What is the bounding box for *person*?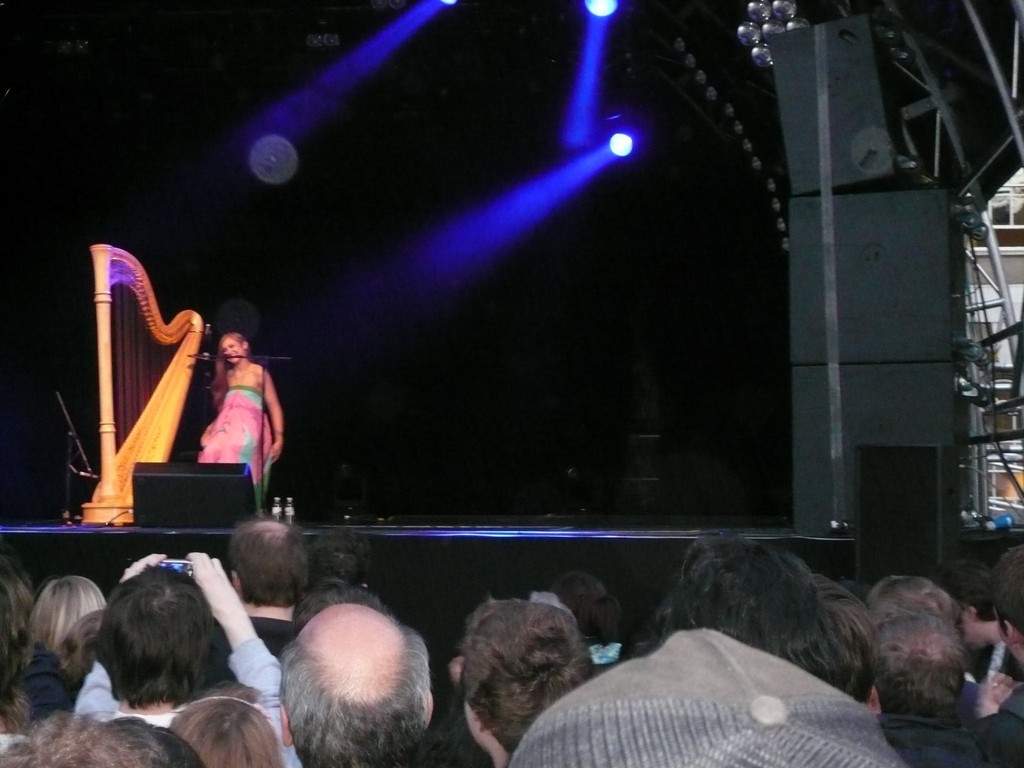
198/331/285/512.
